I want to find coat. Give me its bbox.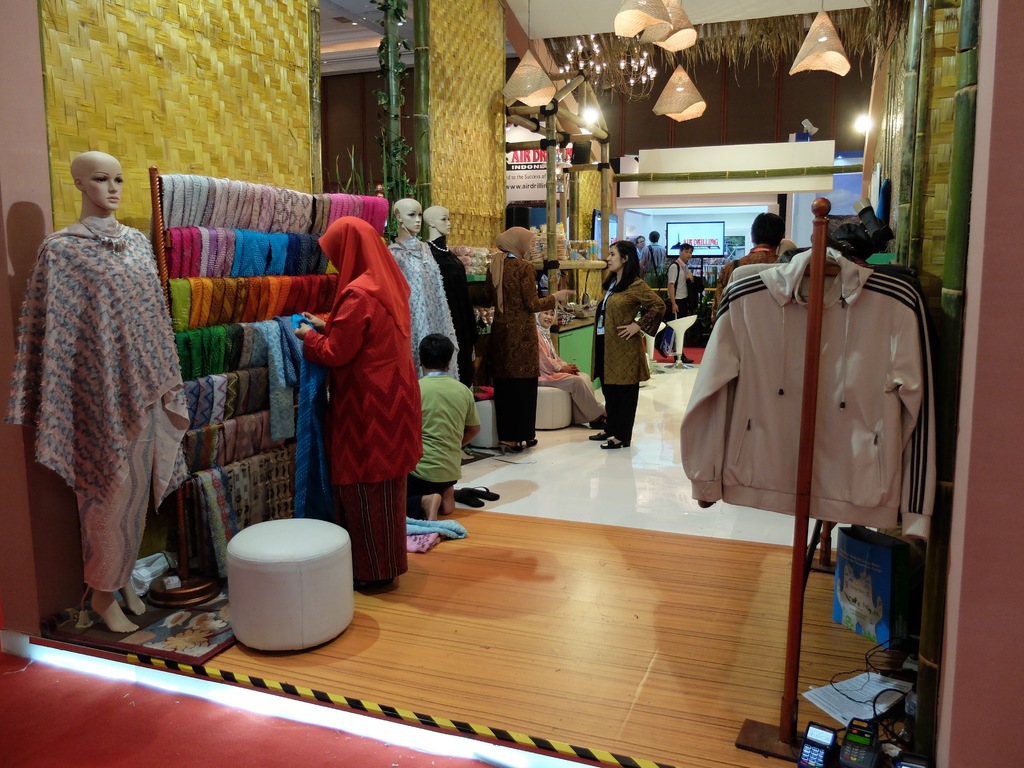
region(711, 252, 780, 326).
